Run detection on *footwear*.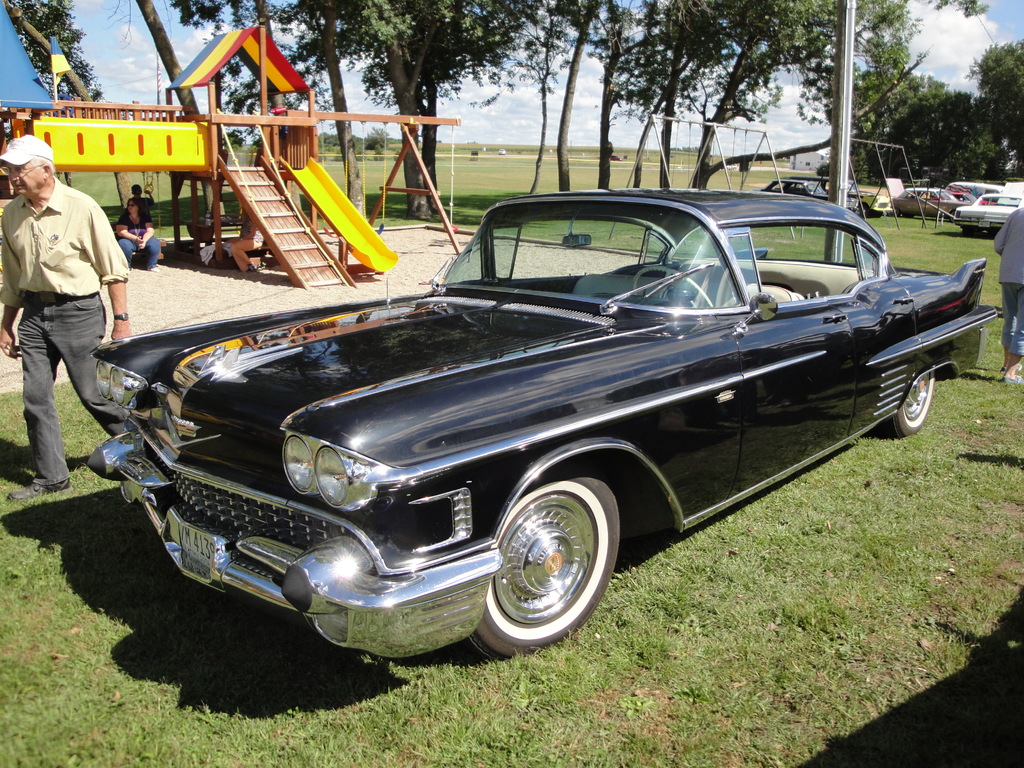
Result: select_region(1002, 376, 1023, 384).
